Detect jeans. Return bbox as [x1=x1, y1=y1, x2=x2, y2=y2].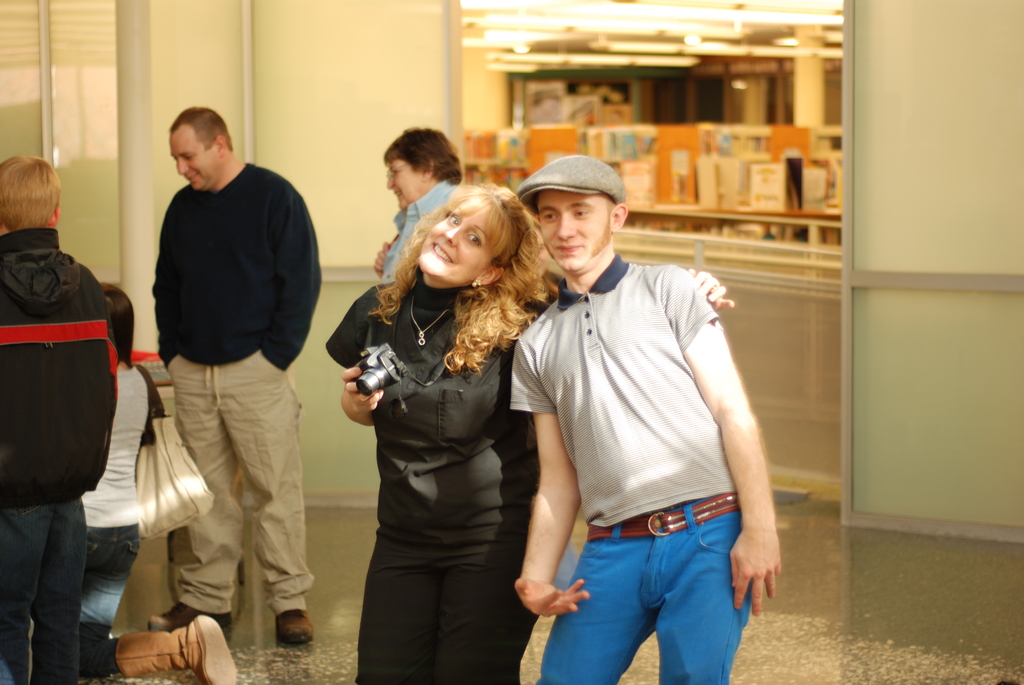
[x1=532, y1=491, x2=765, y2=684].
